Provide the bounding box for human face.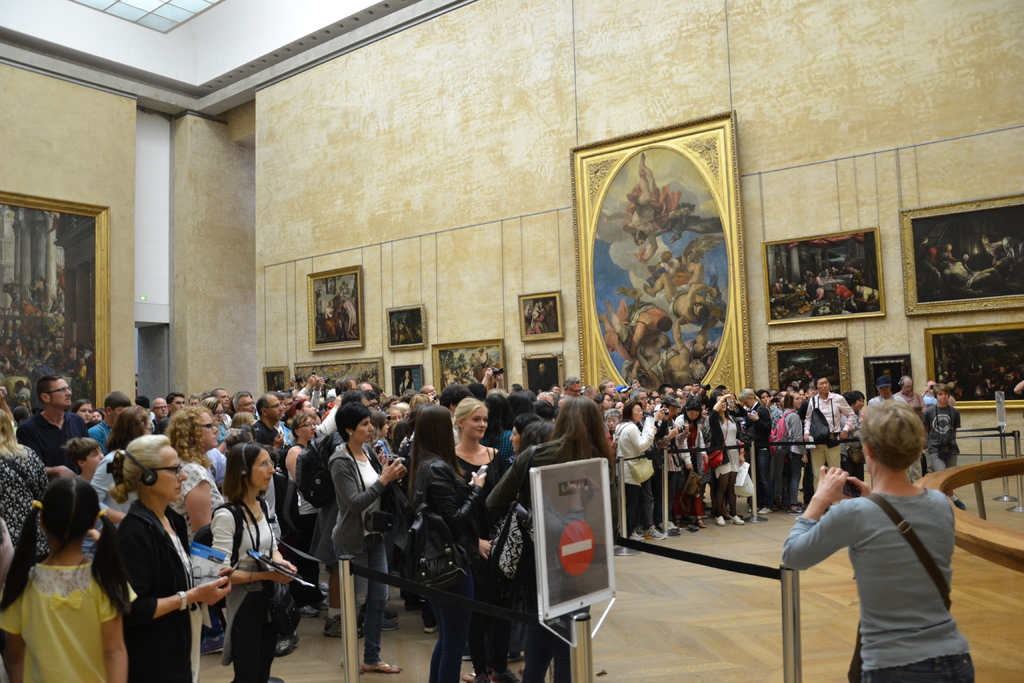
75:391:93:424.
